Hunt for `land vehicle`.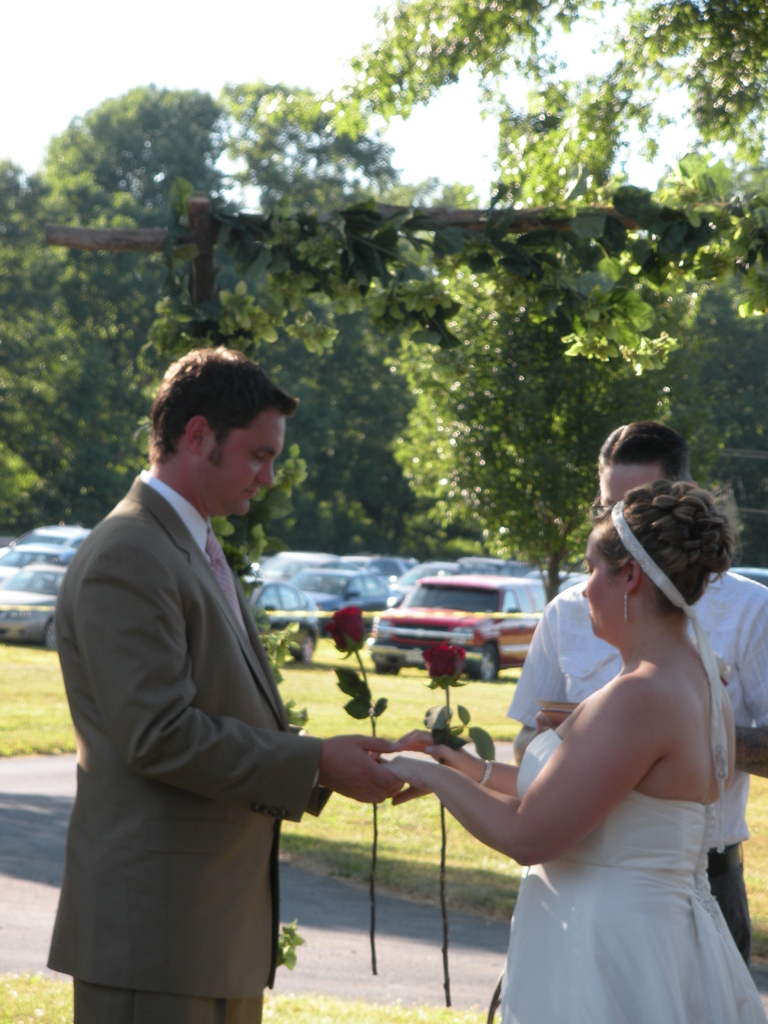
Hunted down at [x1=721, y1=561, x2=767, y2=589].
